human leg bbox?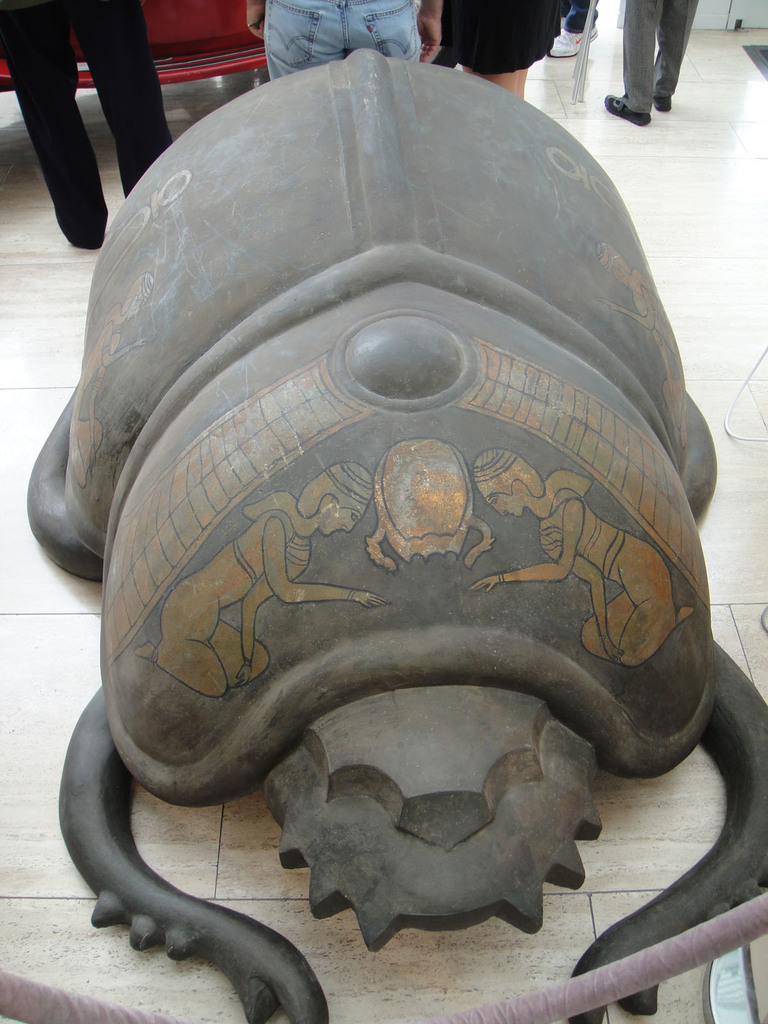
detection(605, 0, 651, 127)
